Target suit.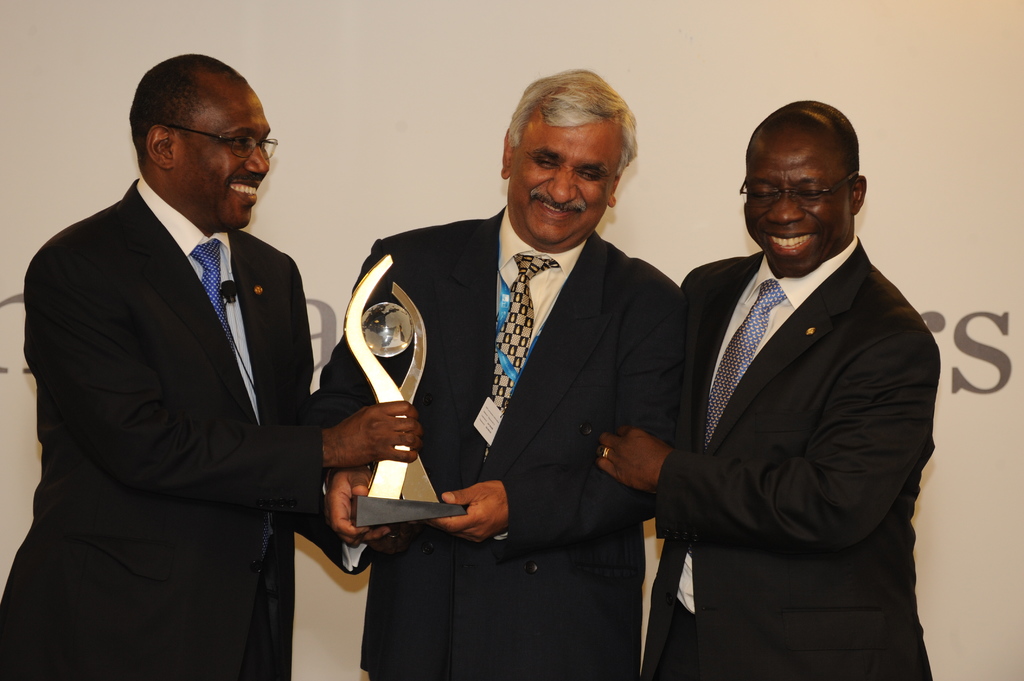
Target region: (634, 237, 936, 680).
